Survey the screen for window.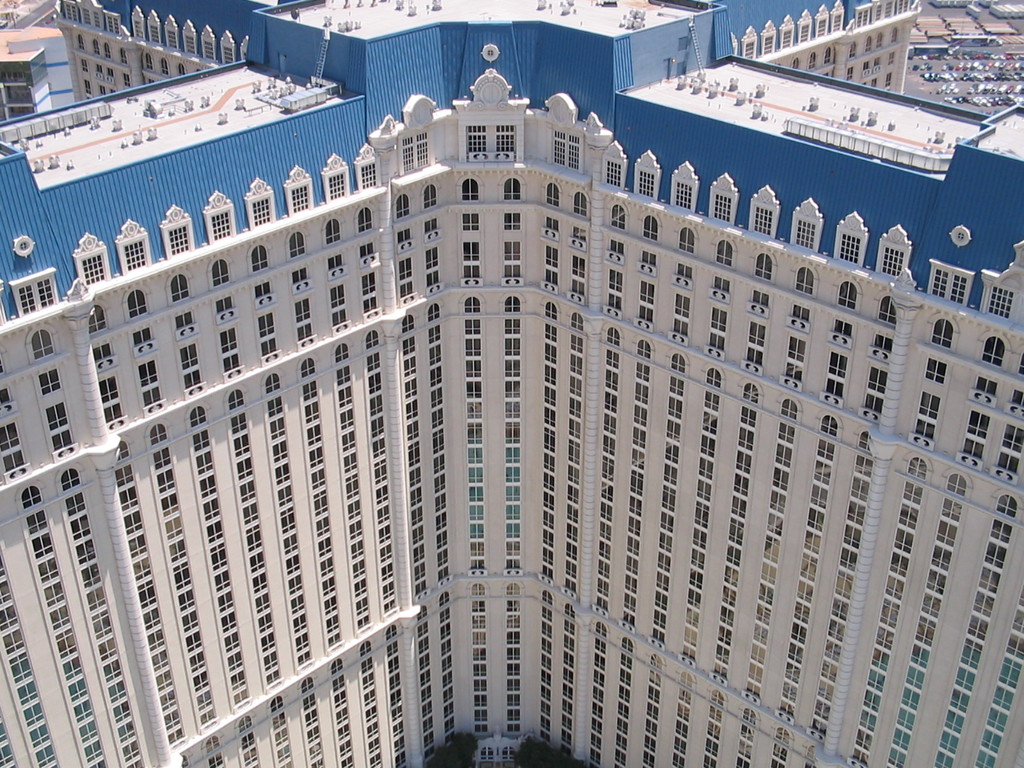
Survey found: [x1=504, y1=694, x2=518, y2=708].
